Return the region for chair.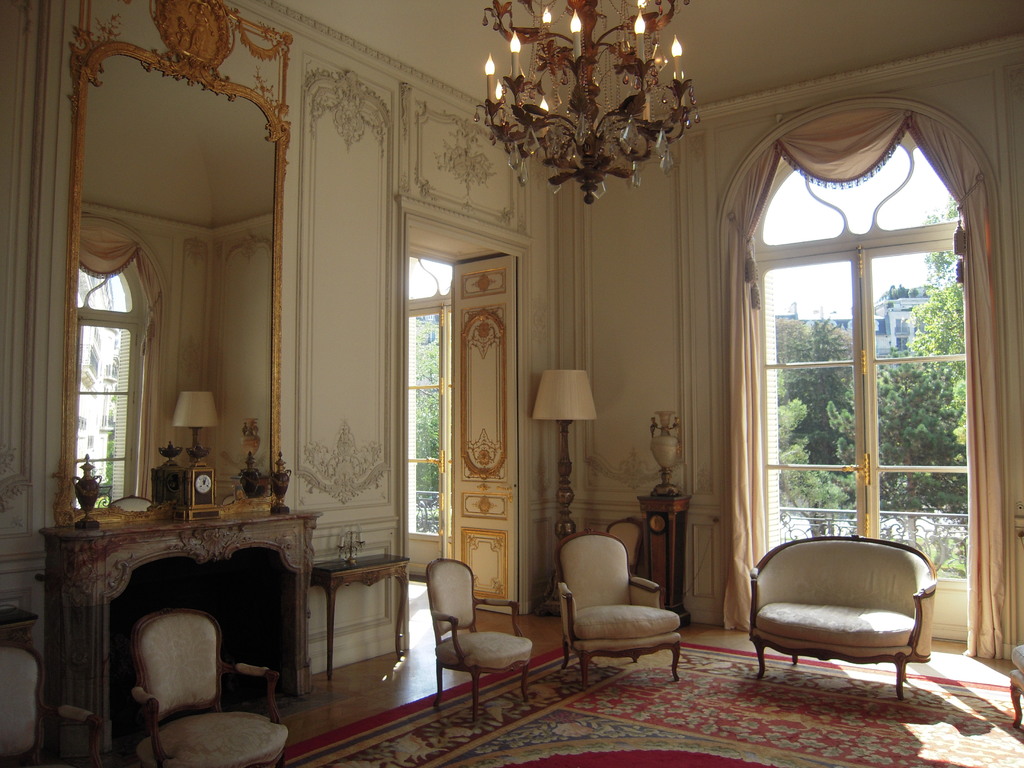
box(0, 644, 106, 767).
